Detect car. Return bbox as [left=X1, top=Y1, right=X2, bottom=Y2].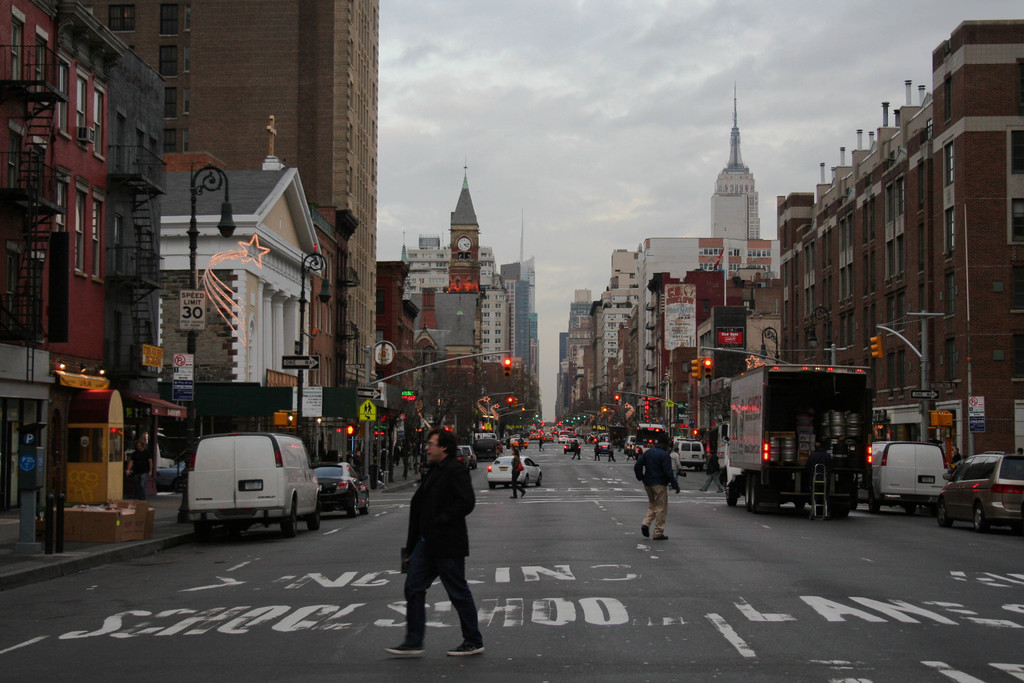
[left=497, top=439, right=504, bottom=452].
